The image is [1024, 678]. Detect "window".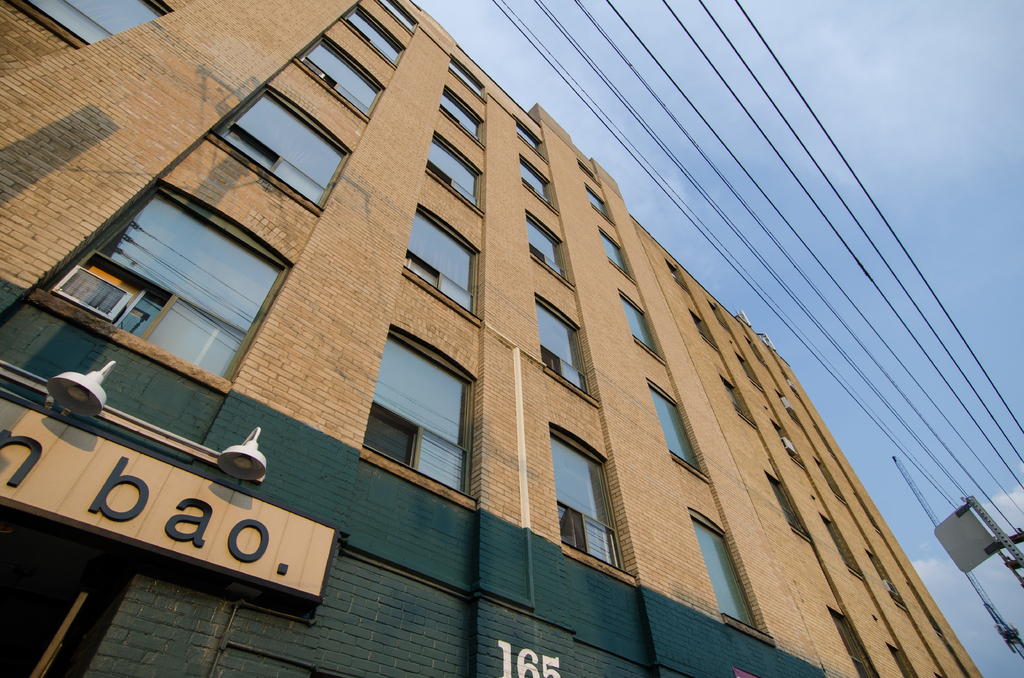
Detection: <box>292,35,384,123</box>.
